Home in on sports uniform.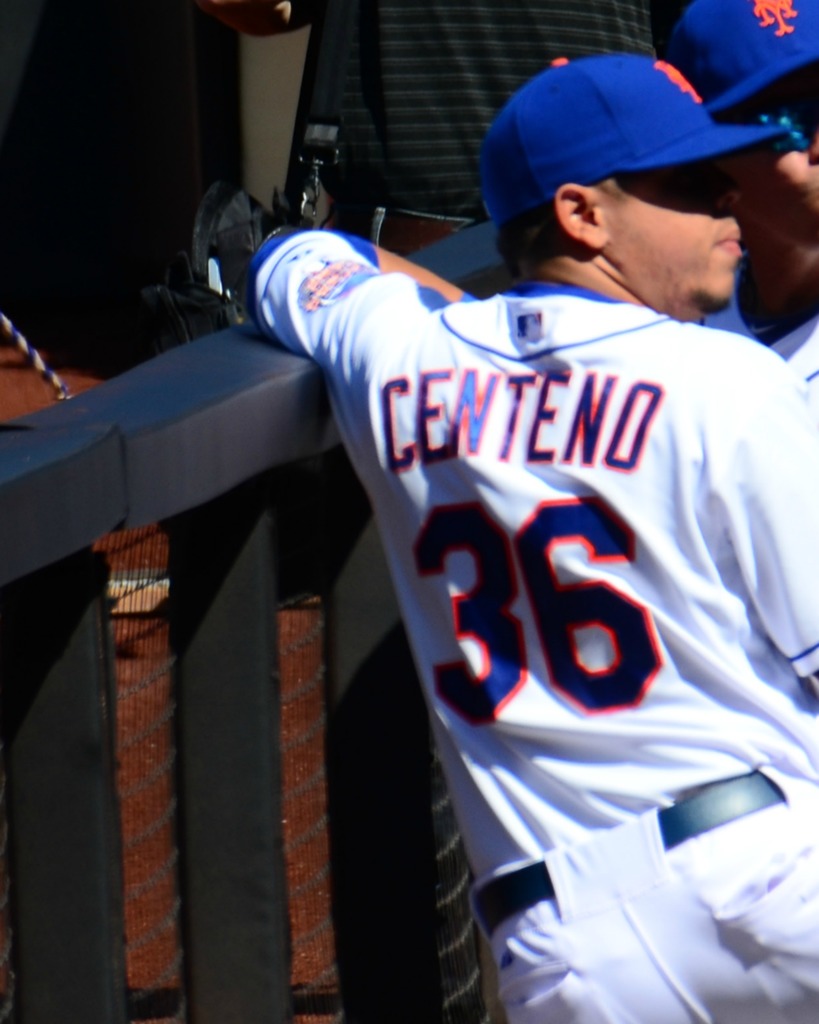
Homed in at bbox=(667, 0, 818, 388).
